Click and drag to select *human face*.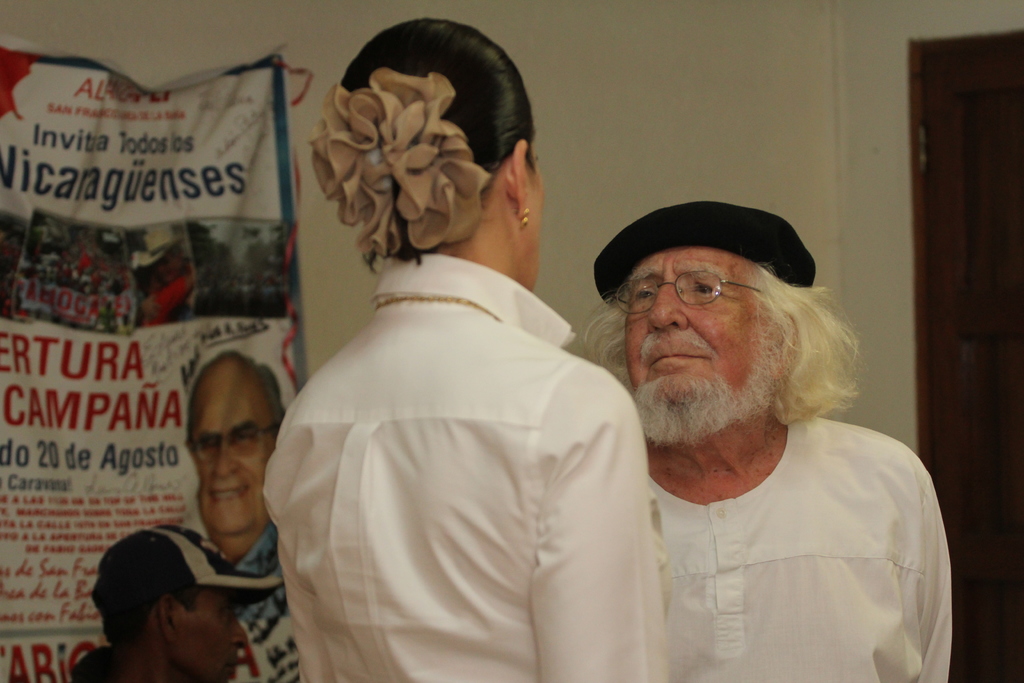
Selection: (621, 245, 781, 441).
